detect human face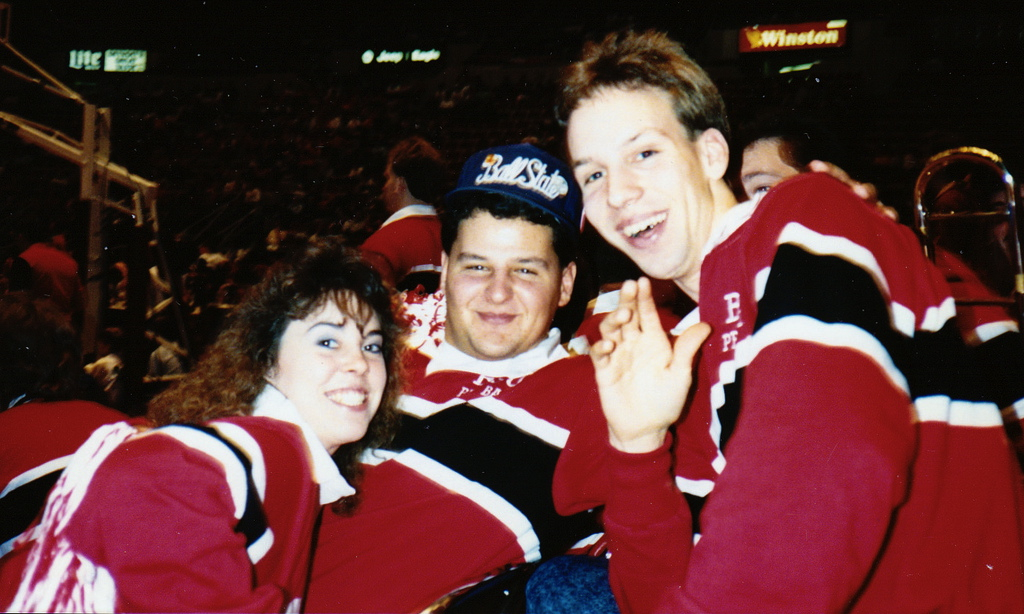
[x1=276, y1=285, x2=386, y2=442]
